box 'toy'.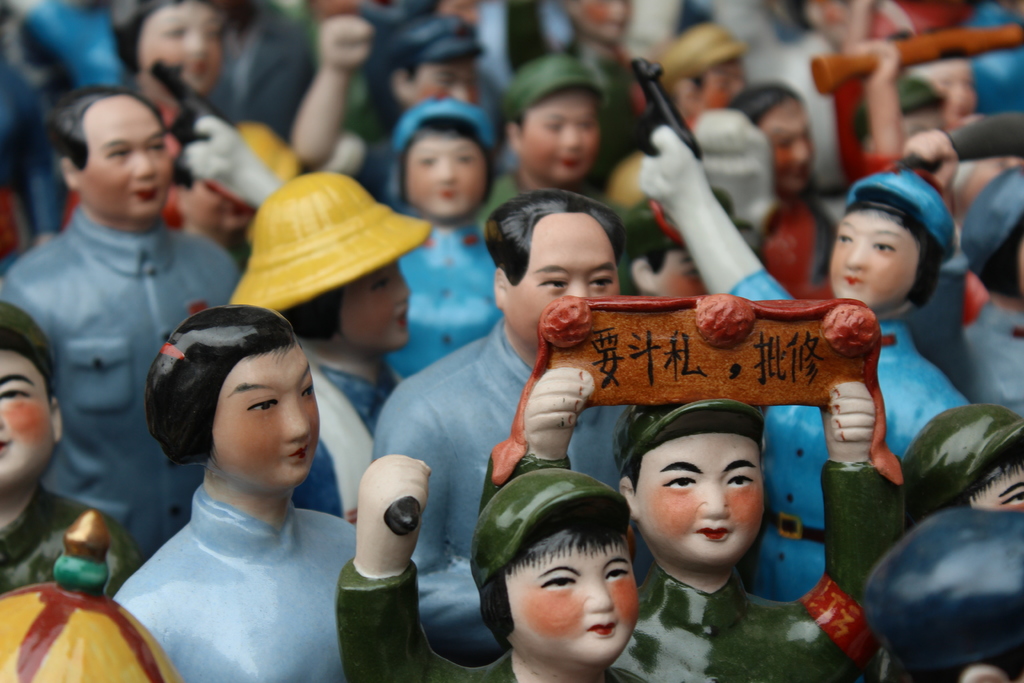
pyautogui.locateOnScreen(900, 400, 1023, 520).
